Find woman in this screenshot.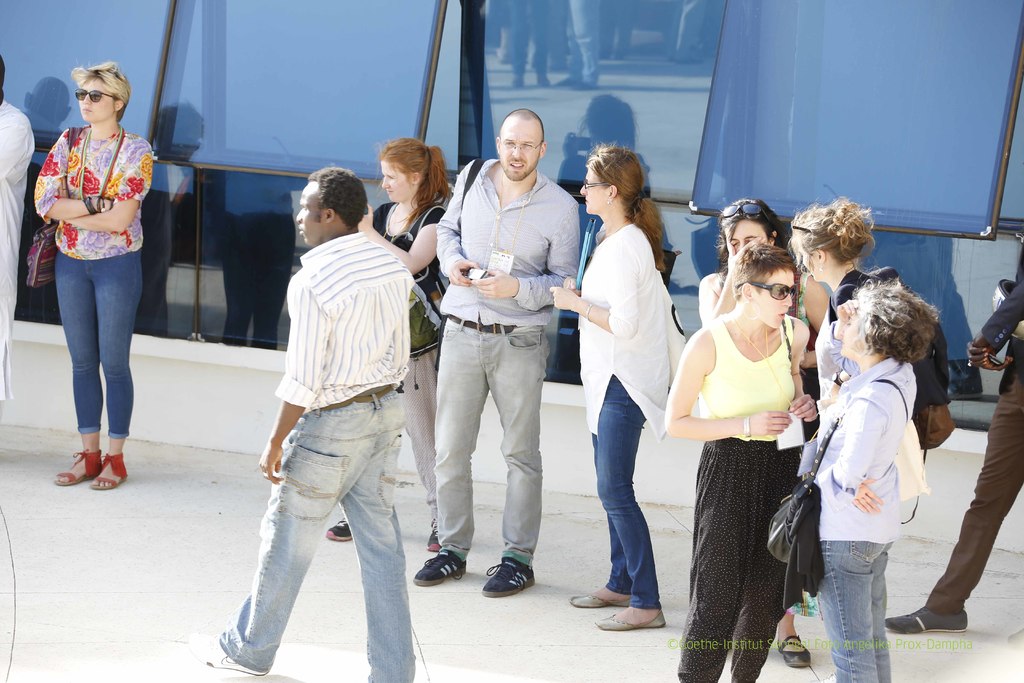
The bounding box for woman is [x1=547, y1=140, x2=687, y2=628].
